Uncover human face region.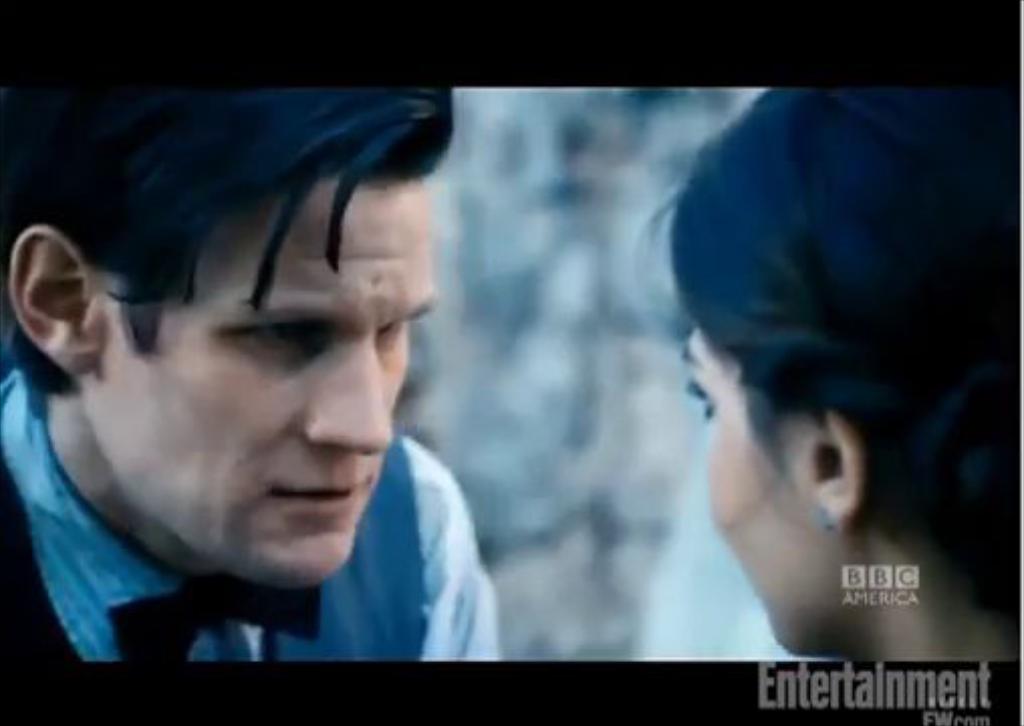
Uncovered: <bbox>679, 315, 845, 655</bbox>.
